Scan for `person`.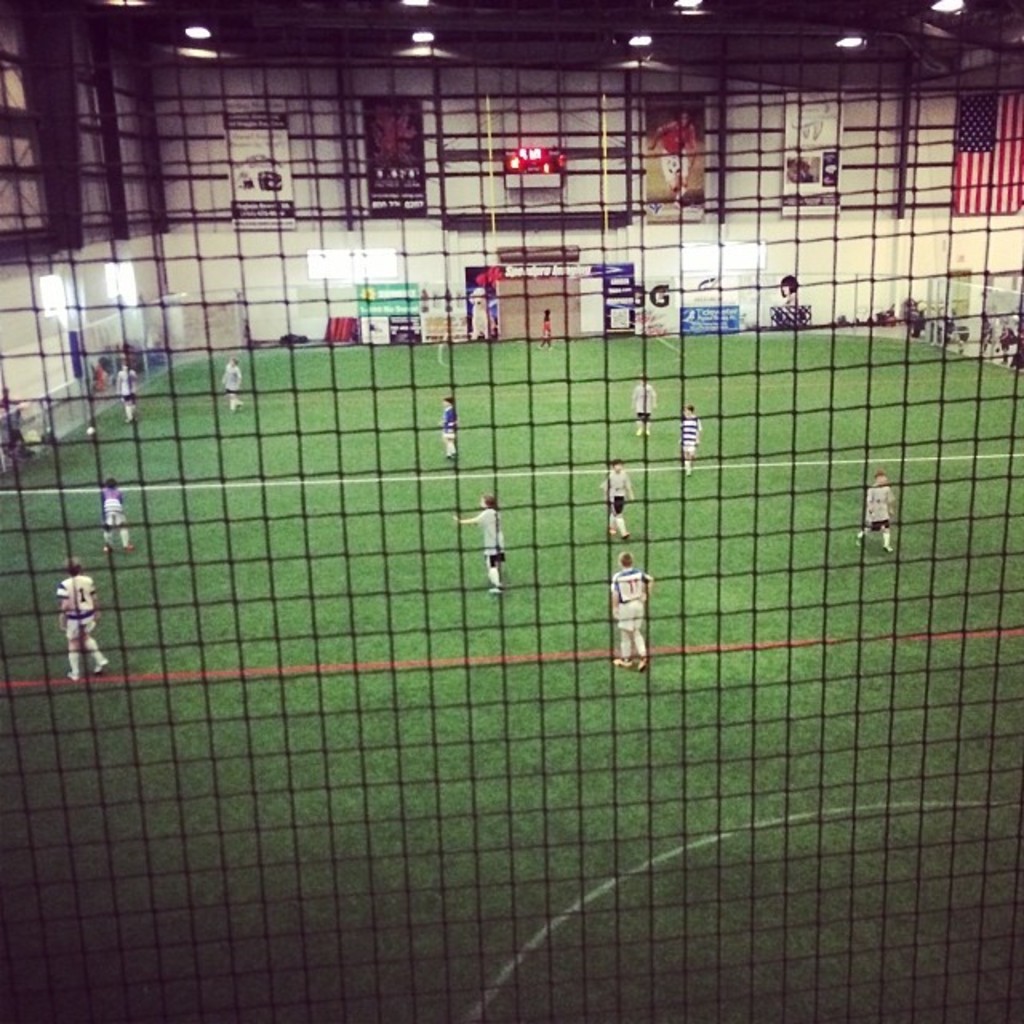
Scan result: {"x1": 850, "y1": 467, "x2": 893, "y2": 554}.
